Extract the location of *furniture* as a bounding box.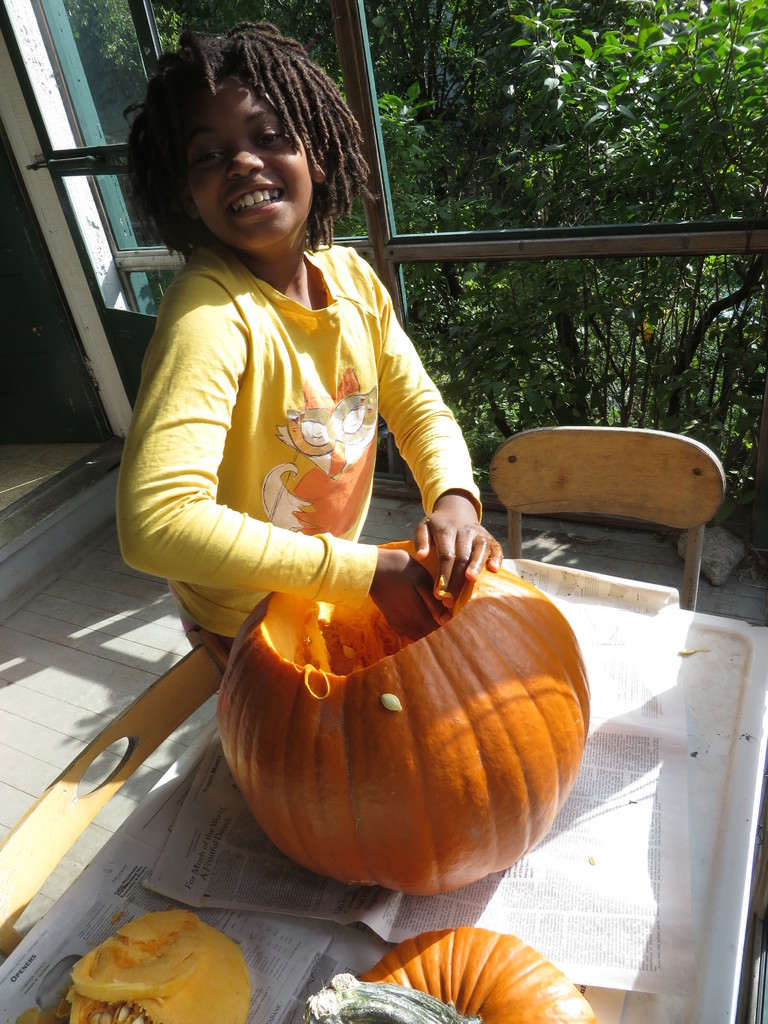
<region>0, 648, 227, 961</region>.
